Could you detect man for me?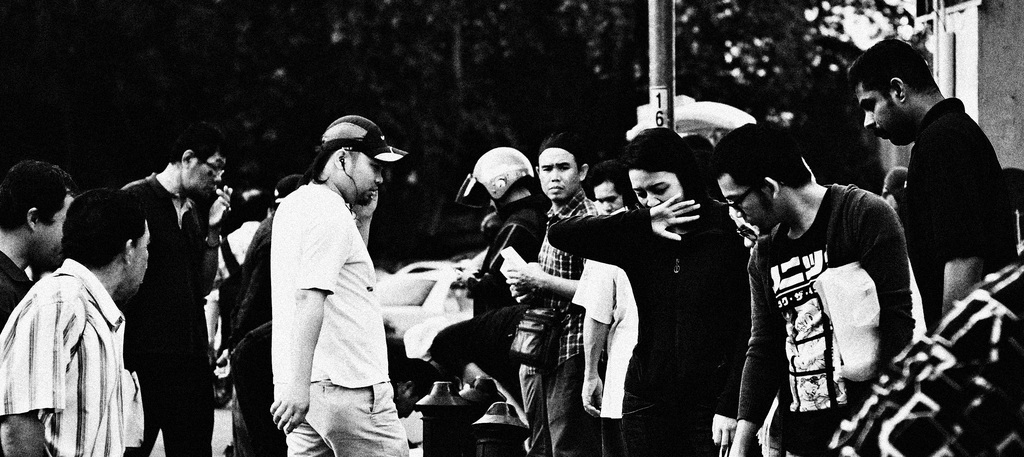
Detection result: (840, 29, 1018, 340).
